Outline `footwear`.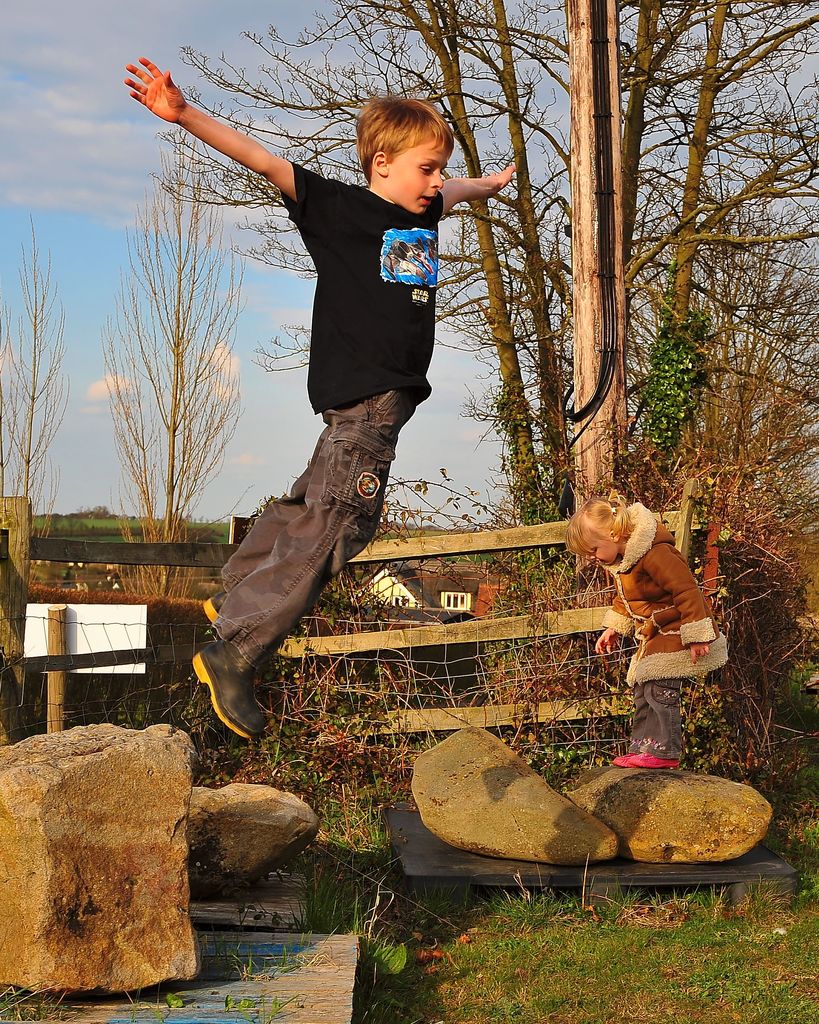
Outline: 199, 588, 229, 620.
